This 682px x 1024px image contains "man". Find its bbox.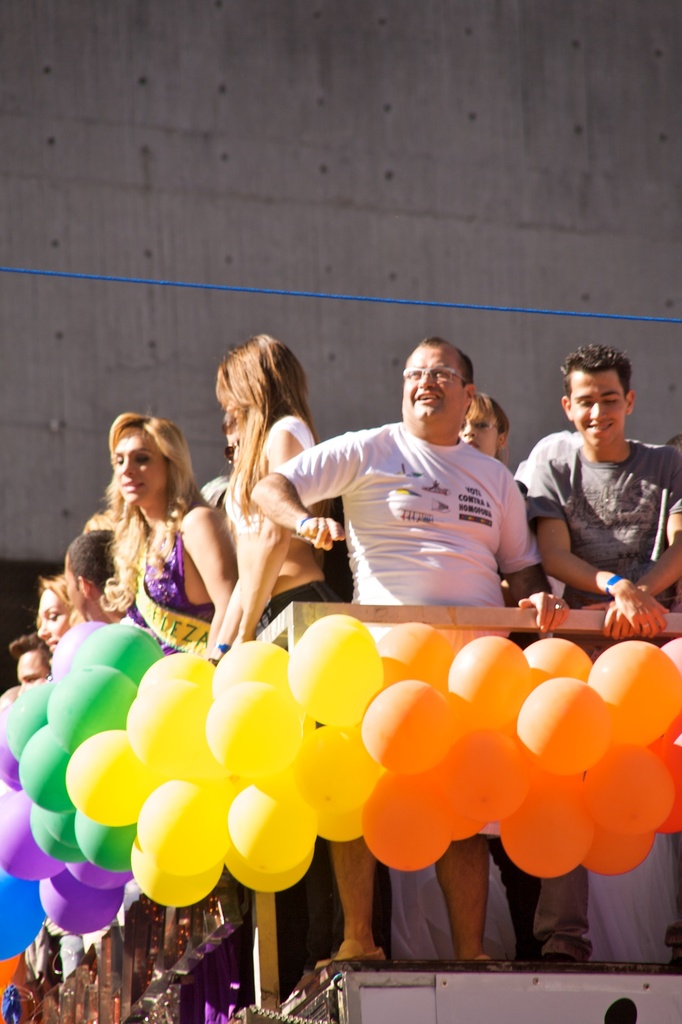
5:631:59:699.
